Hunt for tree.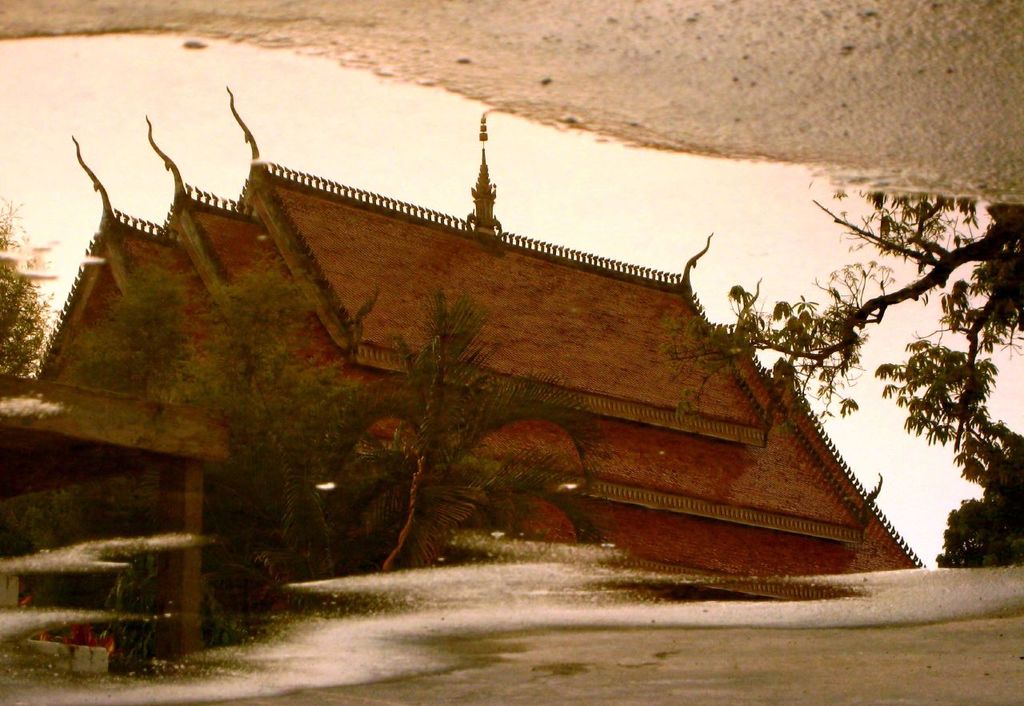
Hunted down at box(723, 198, 1023, 451).
